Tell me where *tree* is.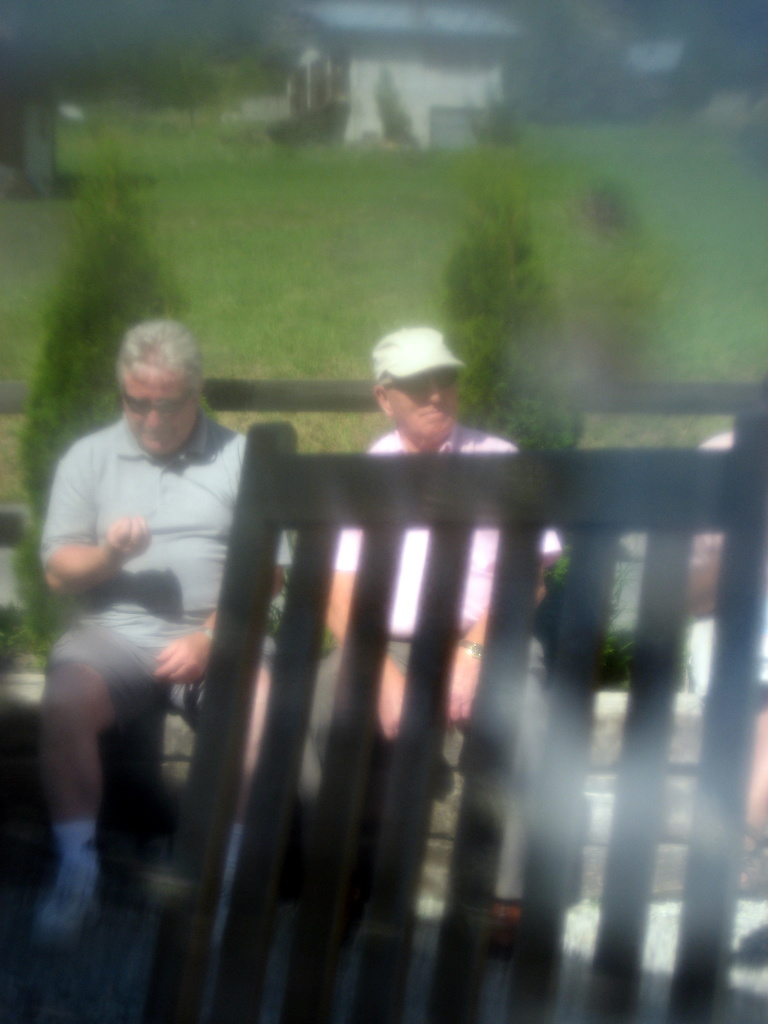
*tree* is at x1=436, y1=202, x2=594, y2=506.
